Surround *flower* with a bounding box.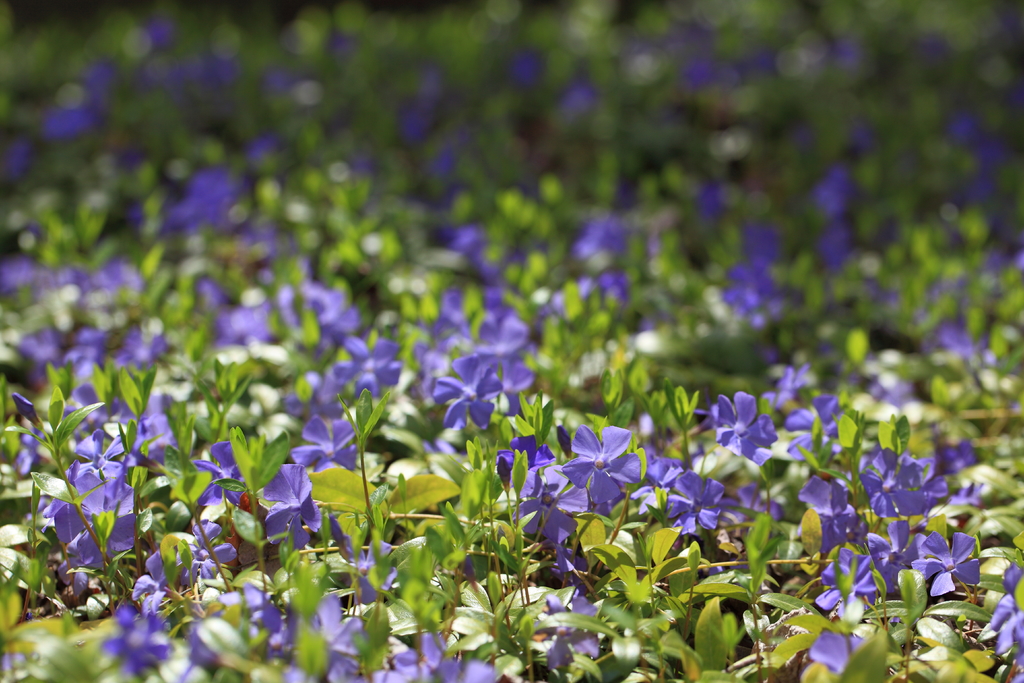
box=[561, 419, 656, 518].
